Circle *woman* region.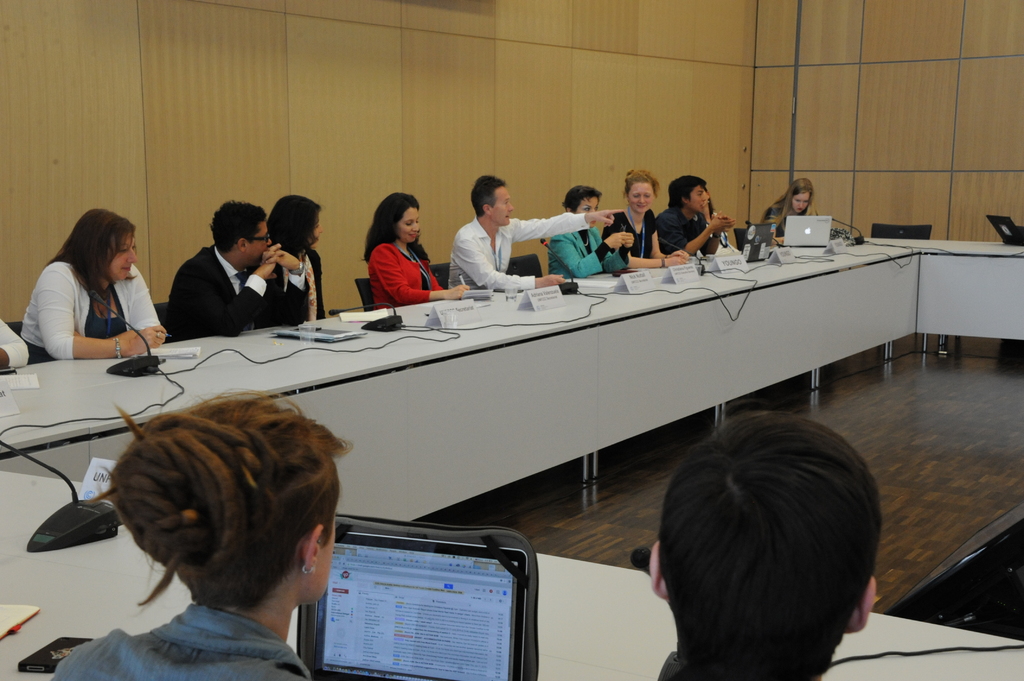
Region: 54,384,356,680.
